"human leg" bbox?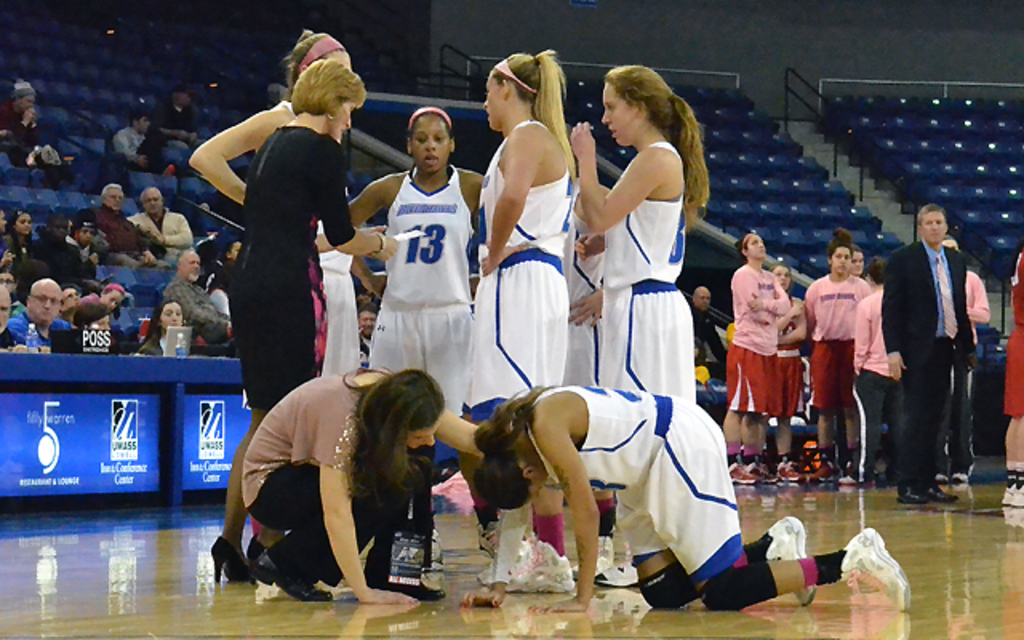
Rect(738, 349, 766, 483)
